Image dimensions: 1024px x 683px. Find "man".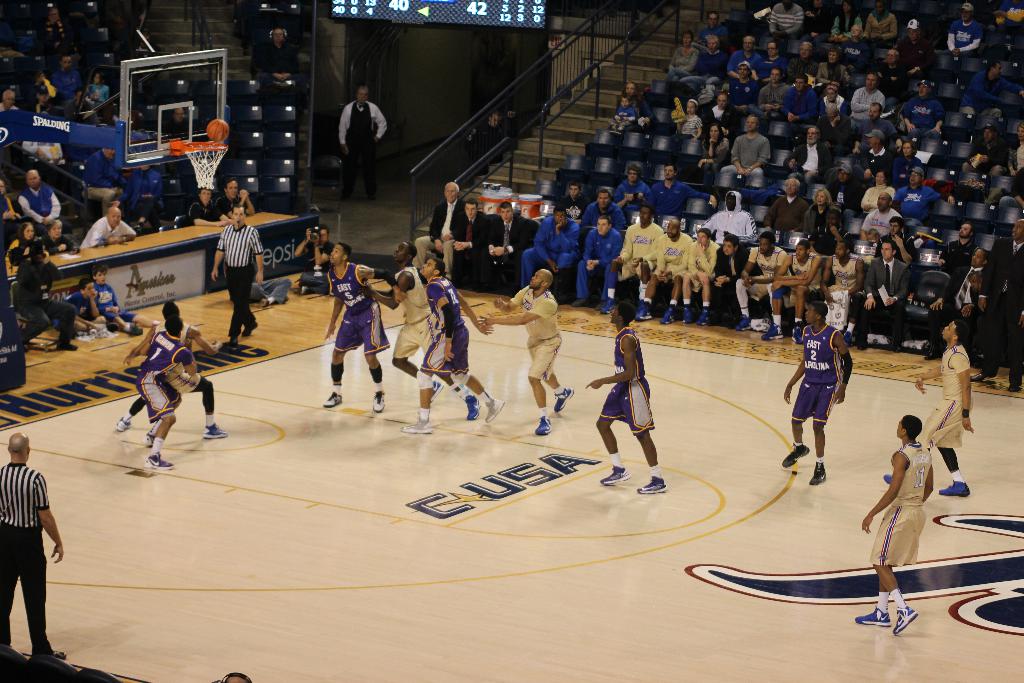
bbox(121, 159, 169, 229).
